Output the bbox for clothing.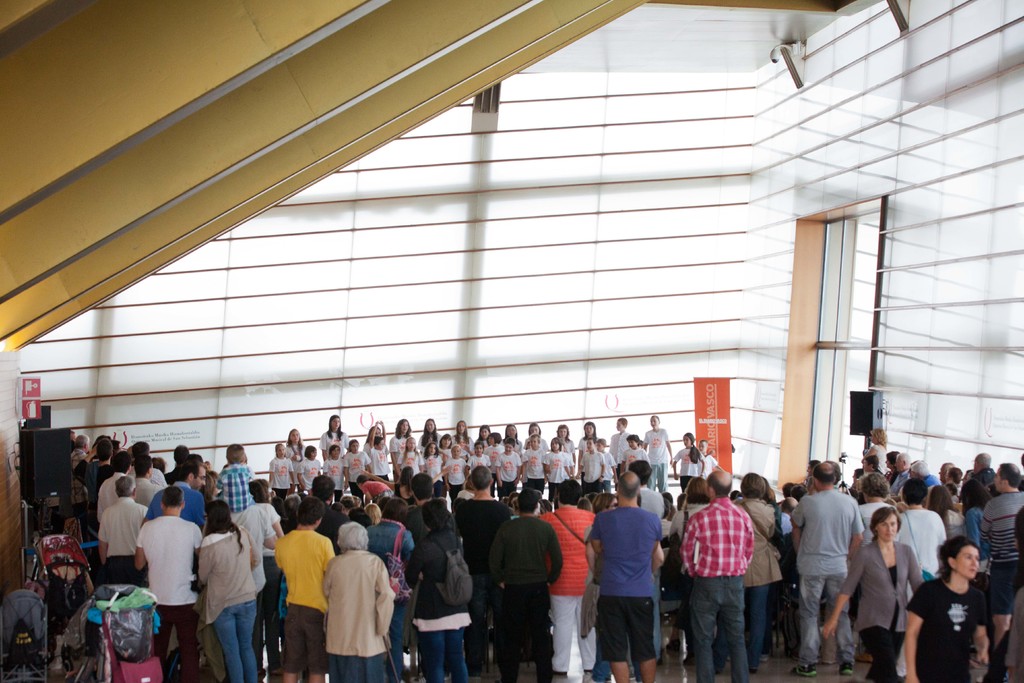
detection(921, 472, 942, 488).
